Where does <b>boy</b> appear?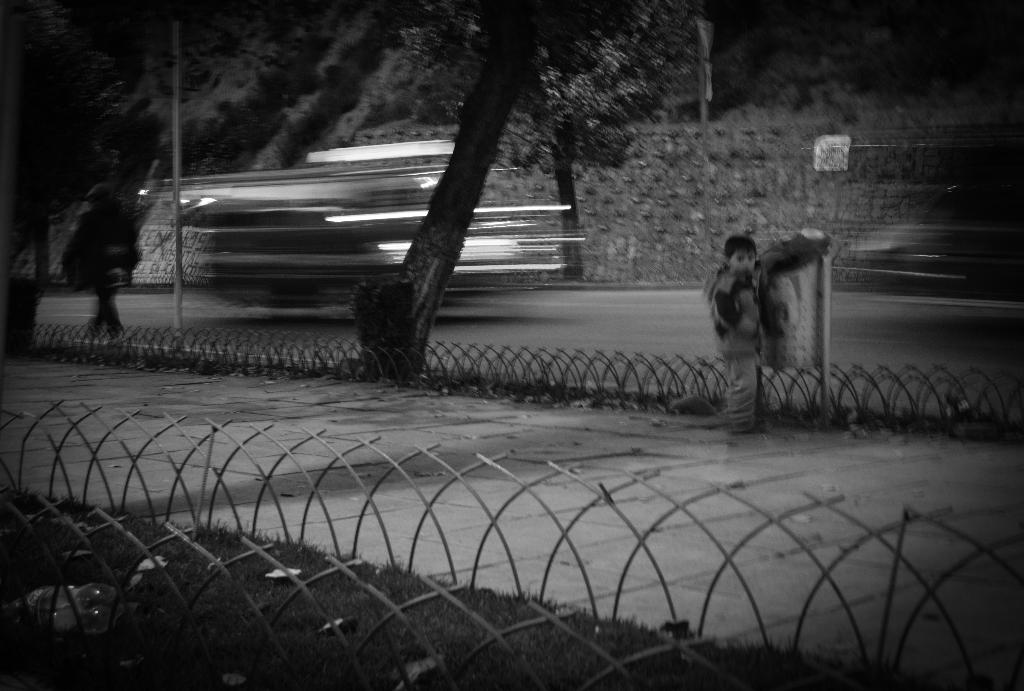
Appears at 708, 223, 768, 431.
